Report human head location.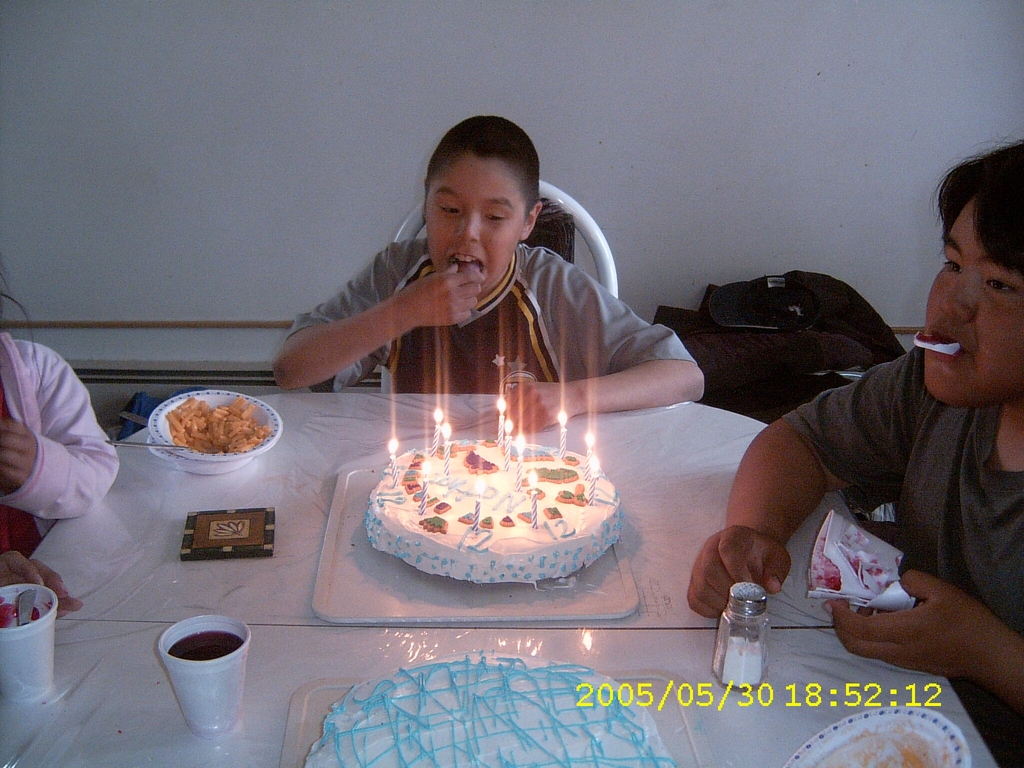
Report: box(918, 141, 1023, 408).
